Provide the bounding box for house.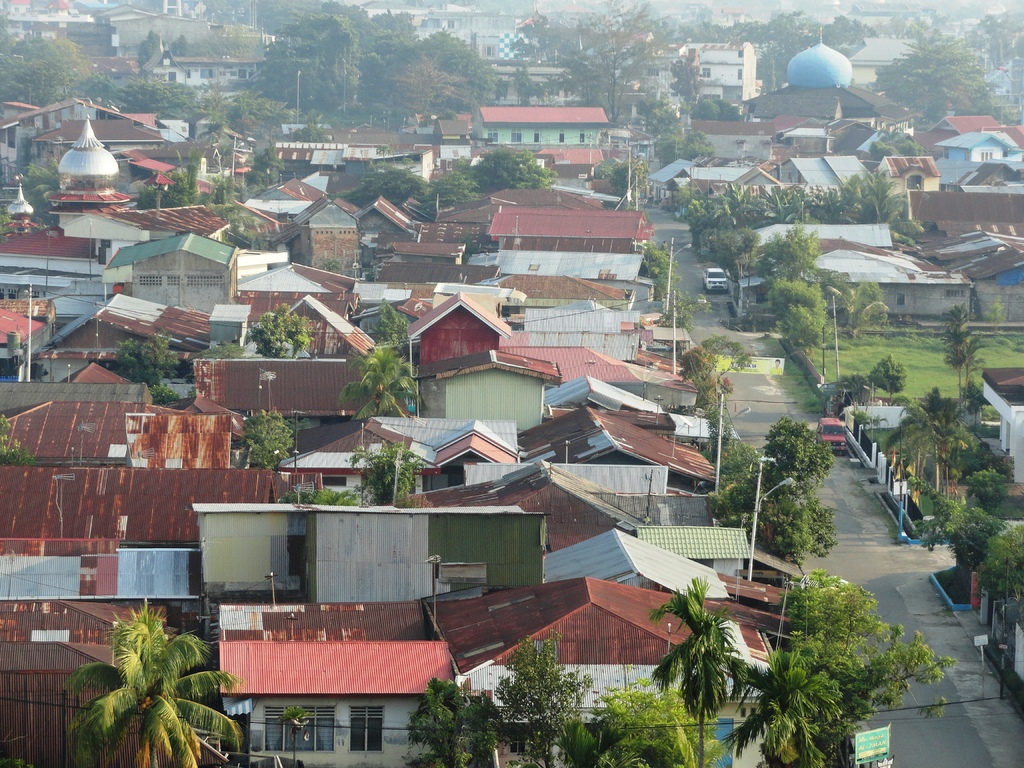
BBox(881, 156, 941, 212).
